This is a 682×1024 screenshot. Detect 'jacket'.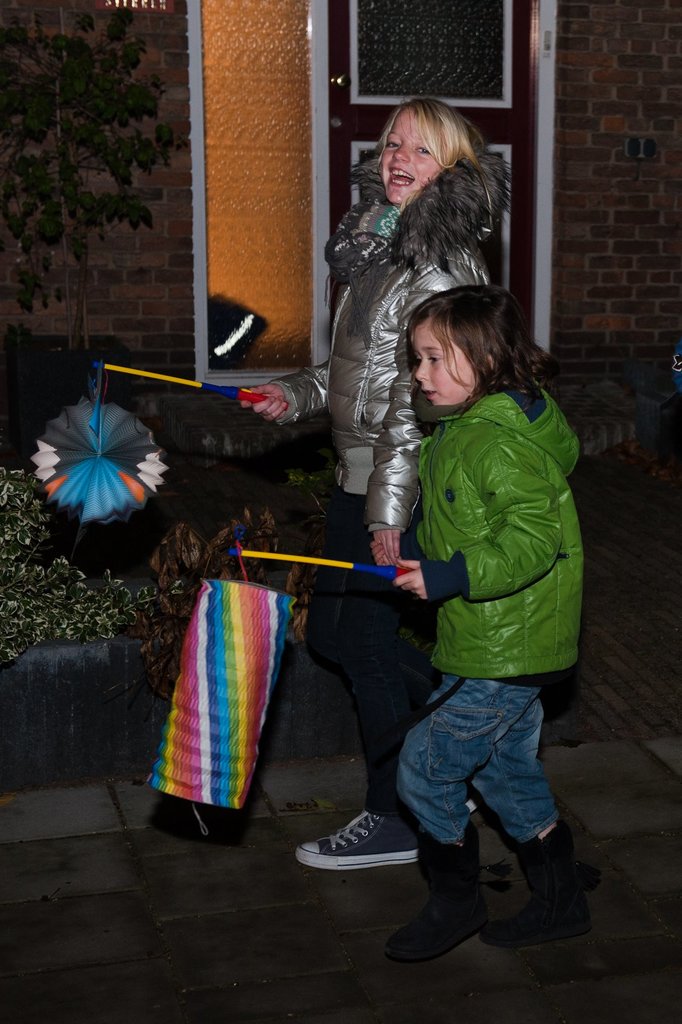
rect(396, 336, 590, 662).
